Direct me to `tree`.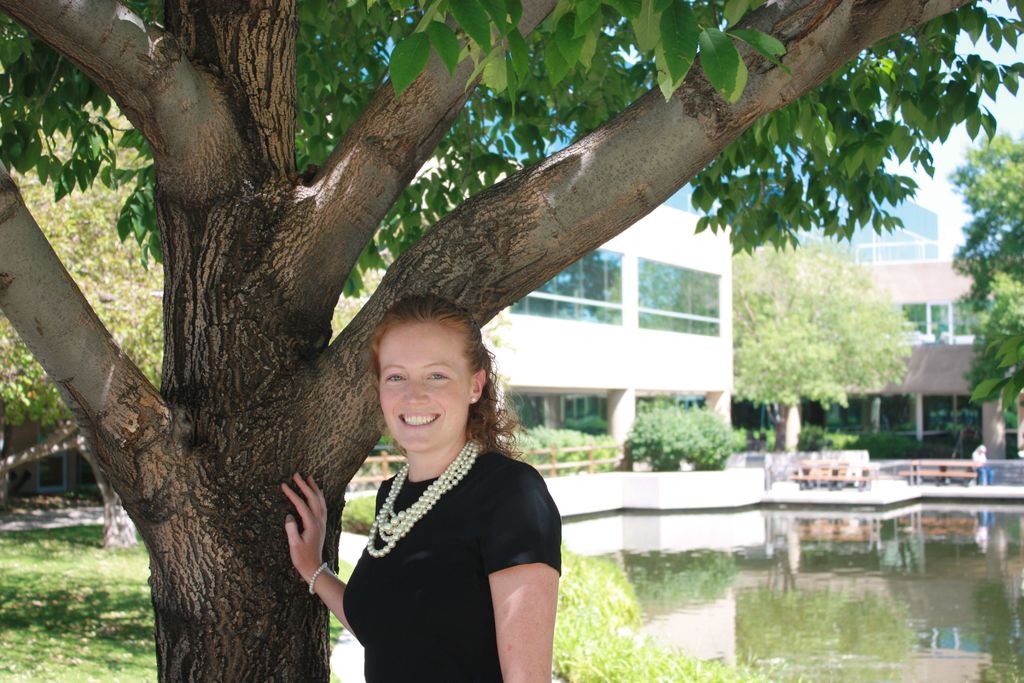
Direction: x1=333 y1=265 x2=515 y2=386.
